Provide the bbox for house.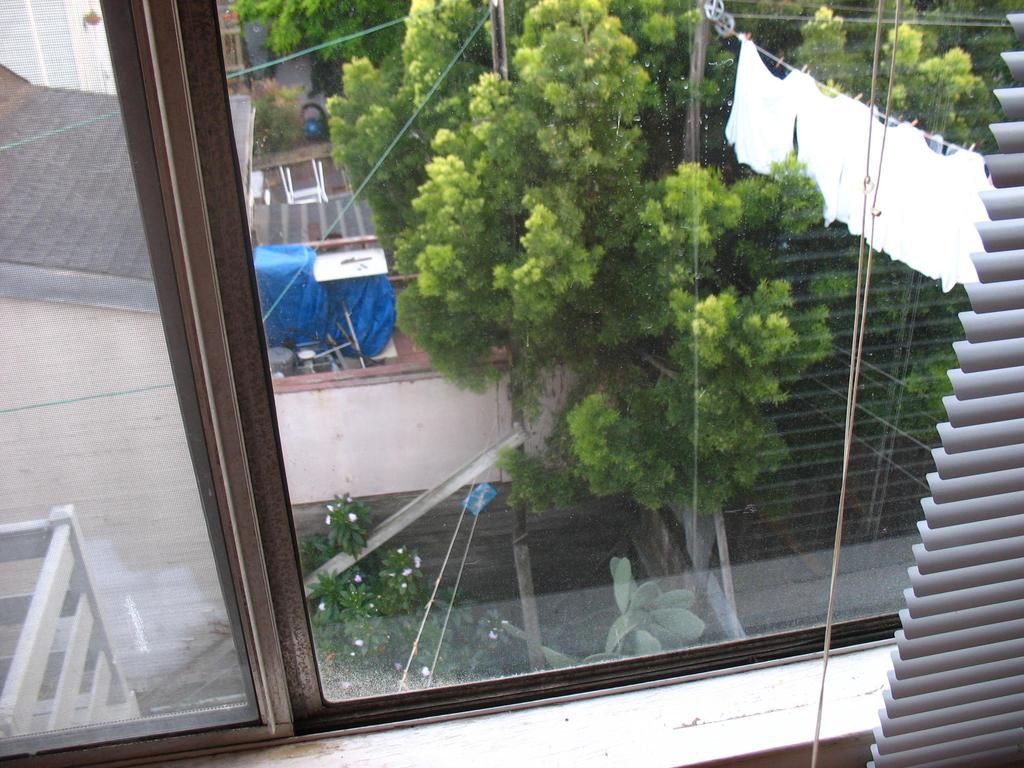
box(0, 0, 1023, 767).
